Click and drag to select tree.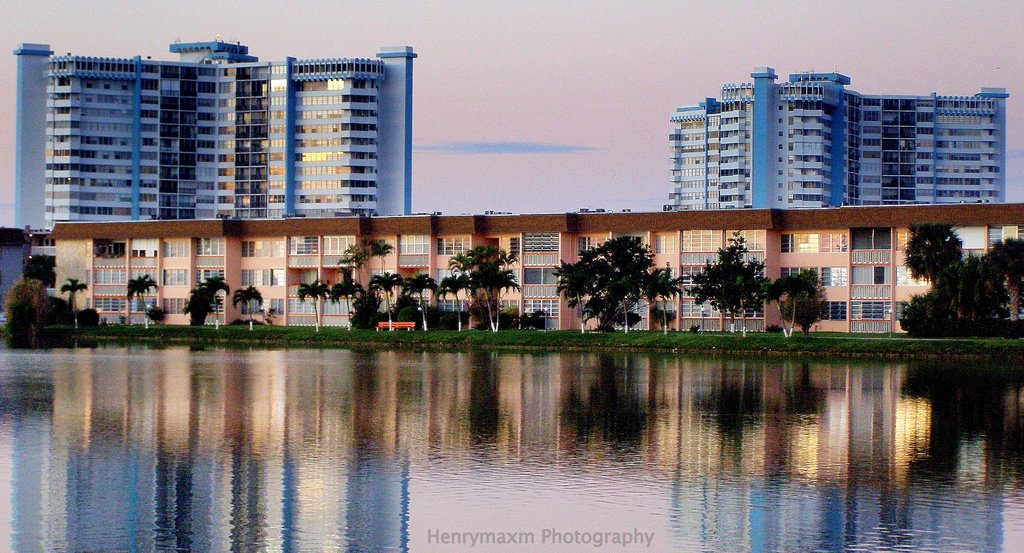
Selection: <bbox>182, 277, 229, 331</bbox>.
